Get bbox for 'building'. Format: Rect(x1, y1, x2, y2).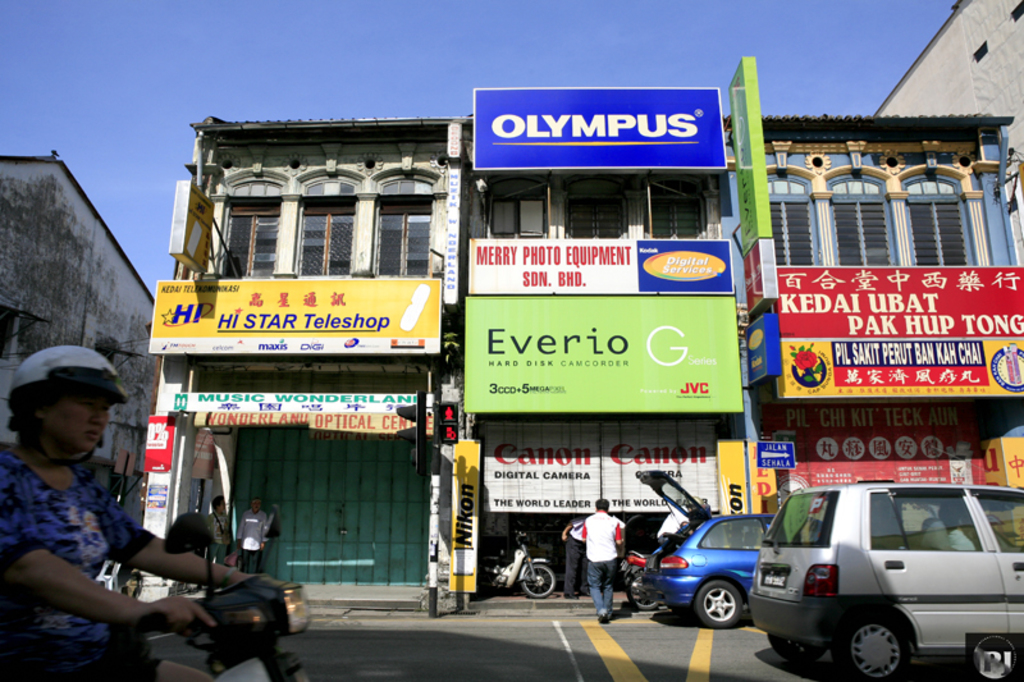
Rect(0, 148, 154, 523).
